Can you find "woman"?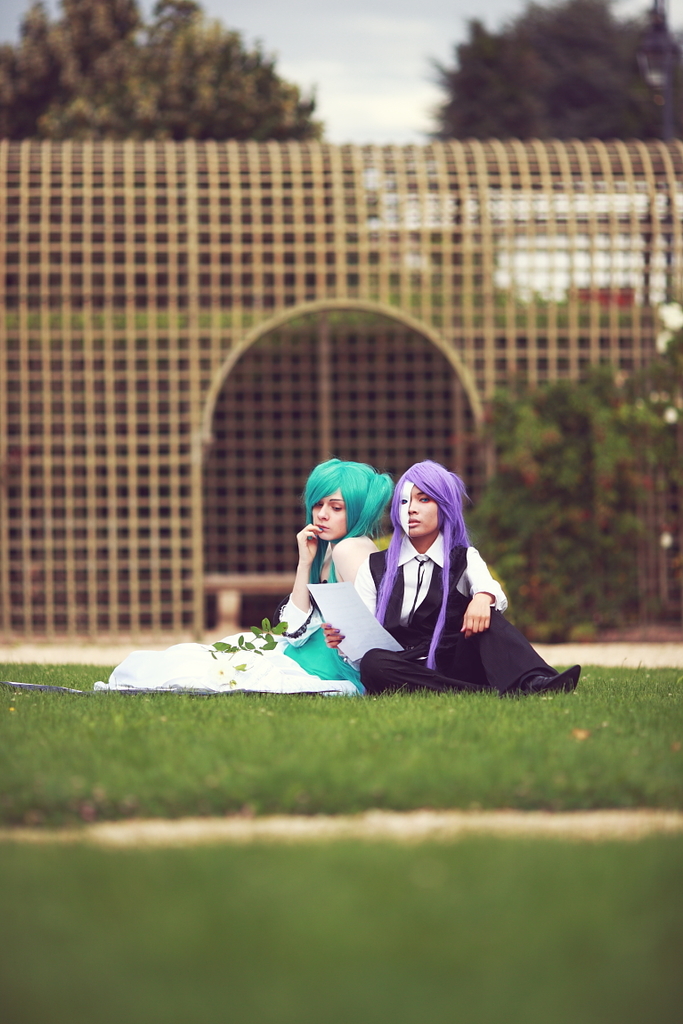
Yes, bounding box: rect(95, 457, 388, 690).
